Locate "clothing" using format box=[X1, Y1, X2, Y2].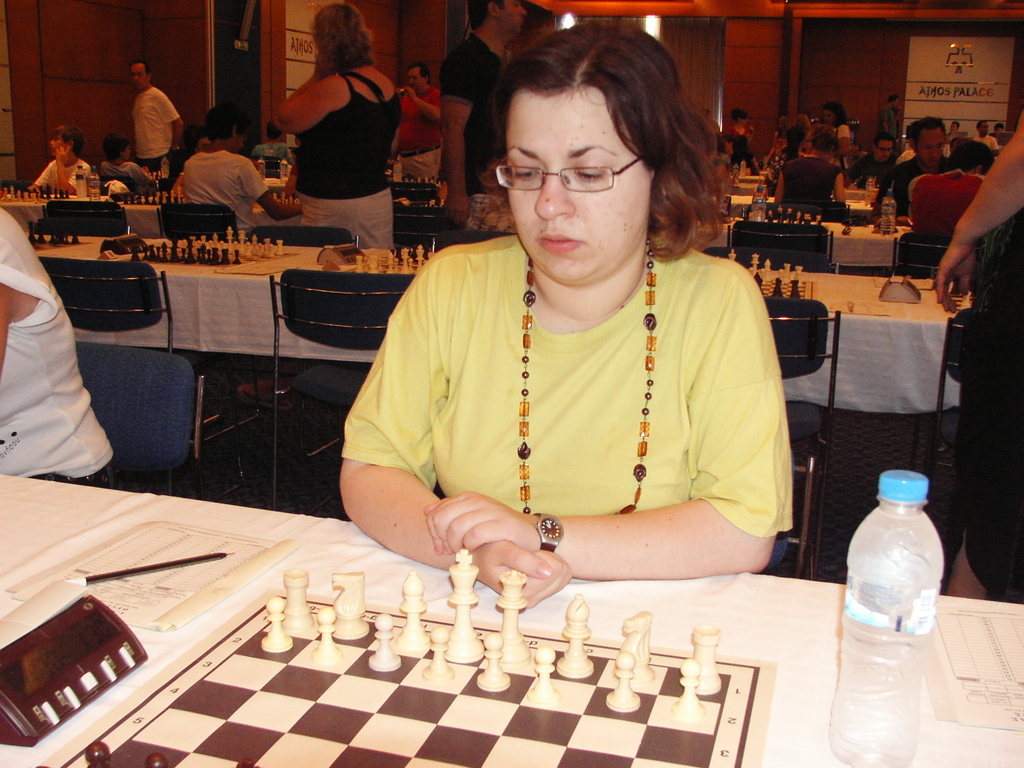
box=[19, 154, 92, 199].
